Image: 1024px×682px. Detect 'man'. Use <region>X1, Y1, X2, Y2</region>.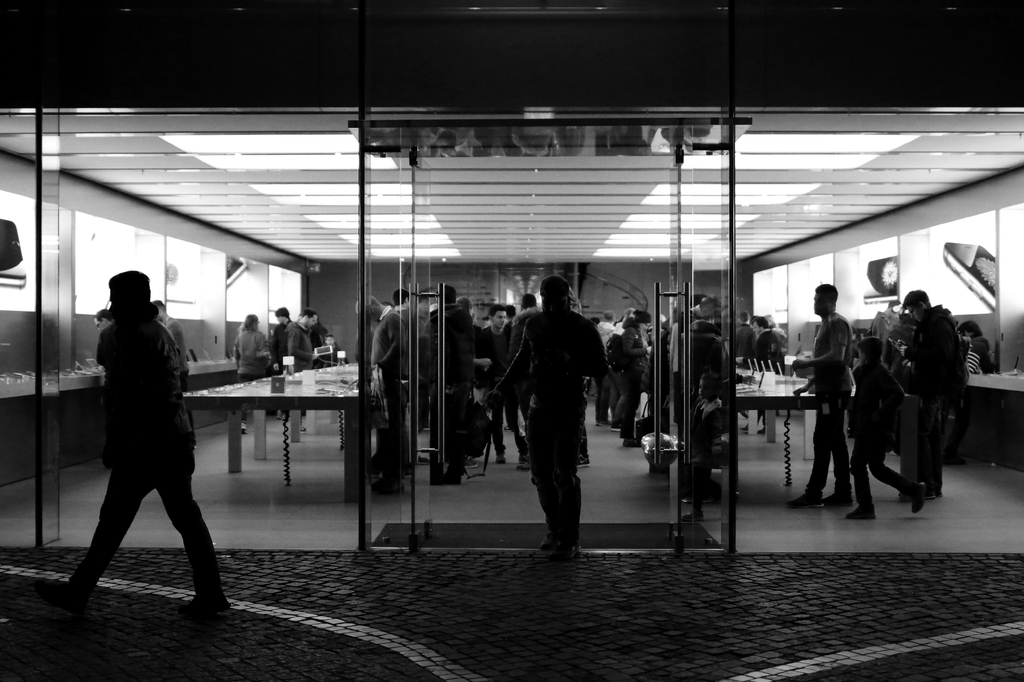
<region>273, 304, 291, 370</region>.
